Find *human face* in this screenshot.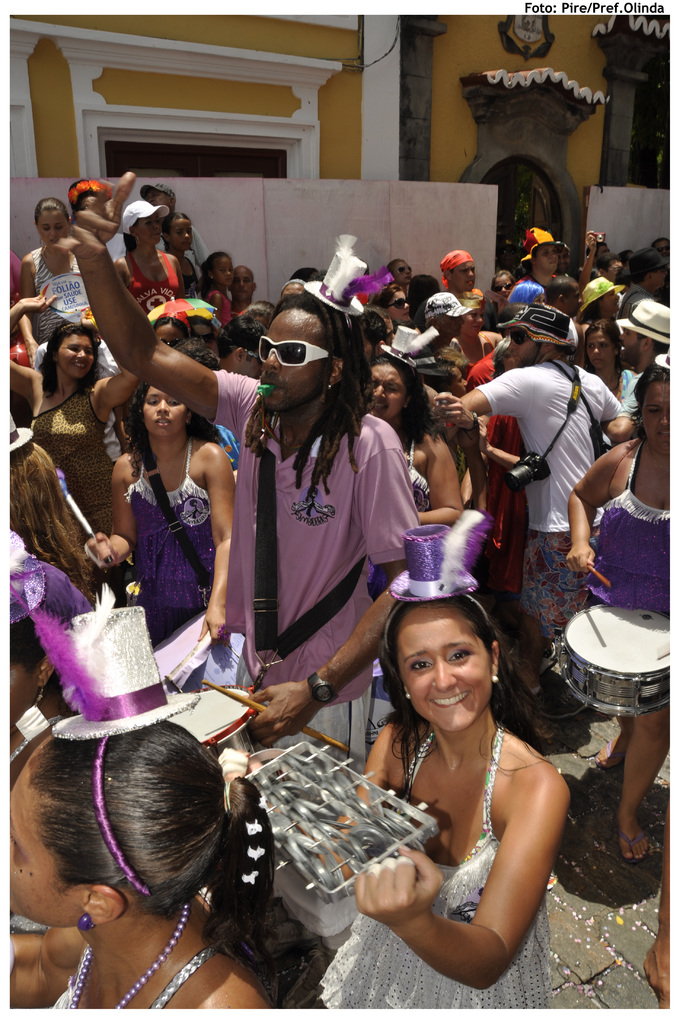
The bounding box for *human face* is {"x1": 366, "y1": 362, "x2": 403, "y2": 427}.
